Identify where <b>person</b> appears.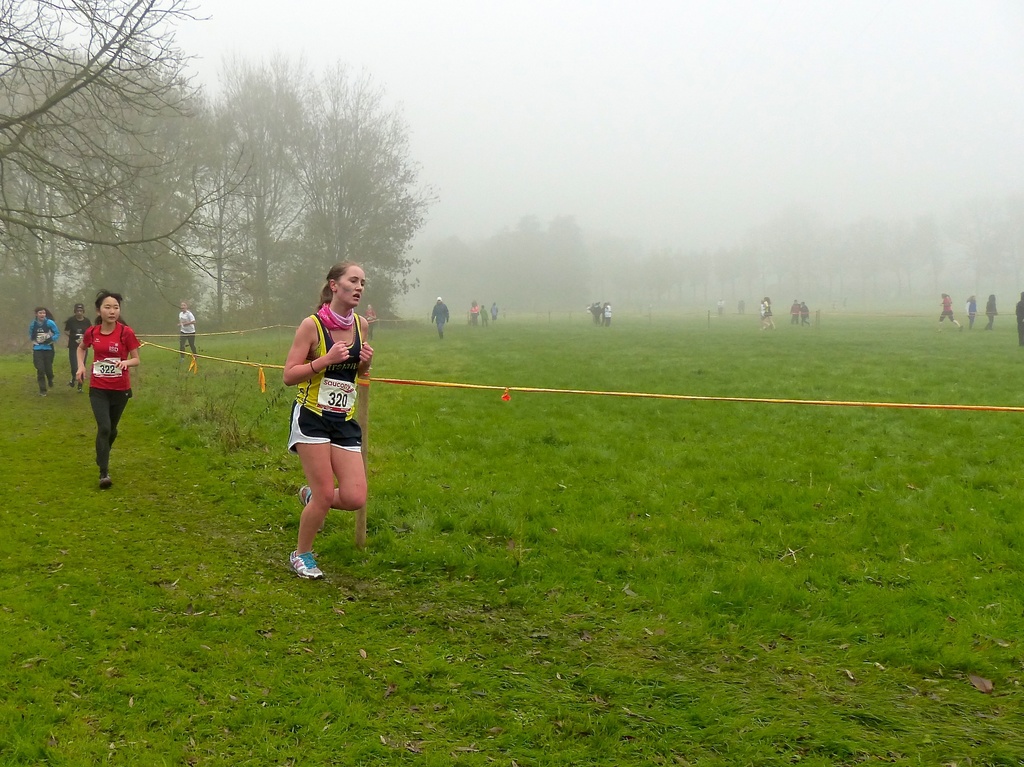
Appears at pyautogui.locateOnScreen(74, 288, 143, 491).
